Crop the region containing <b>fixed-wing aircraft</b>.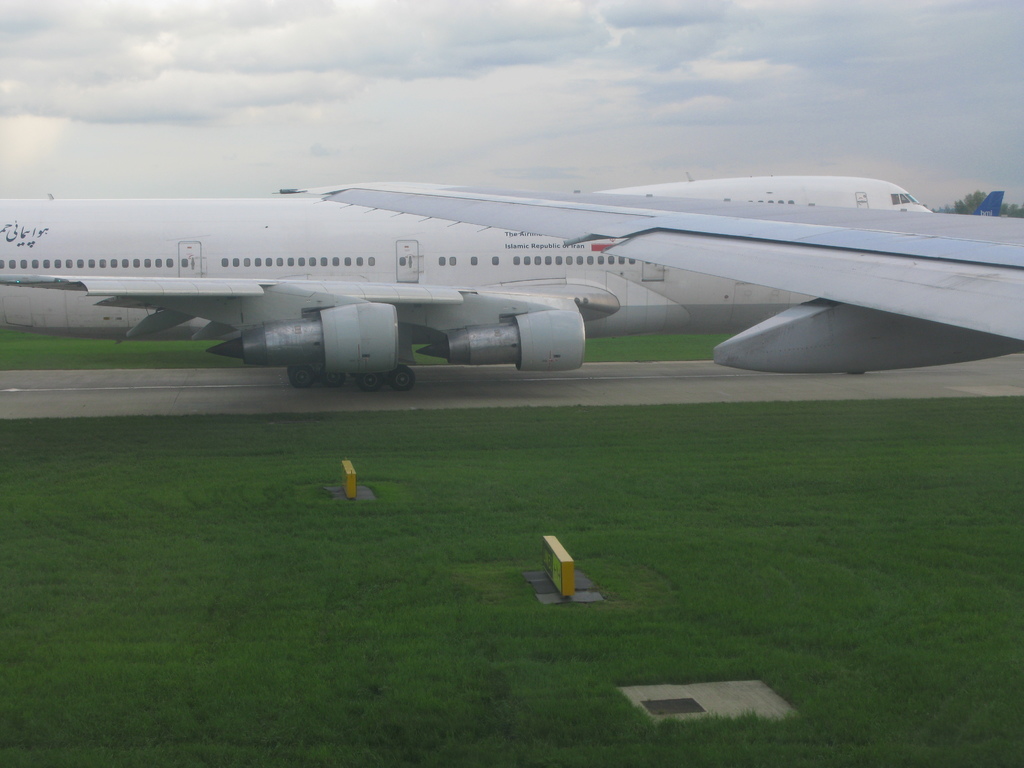
Crop region: {"x1": 269, "y1": 181, "x2": 1023, "y2": 383}.
